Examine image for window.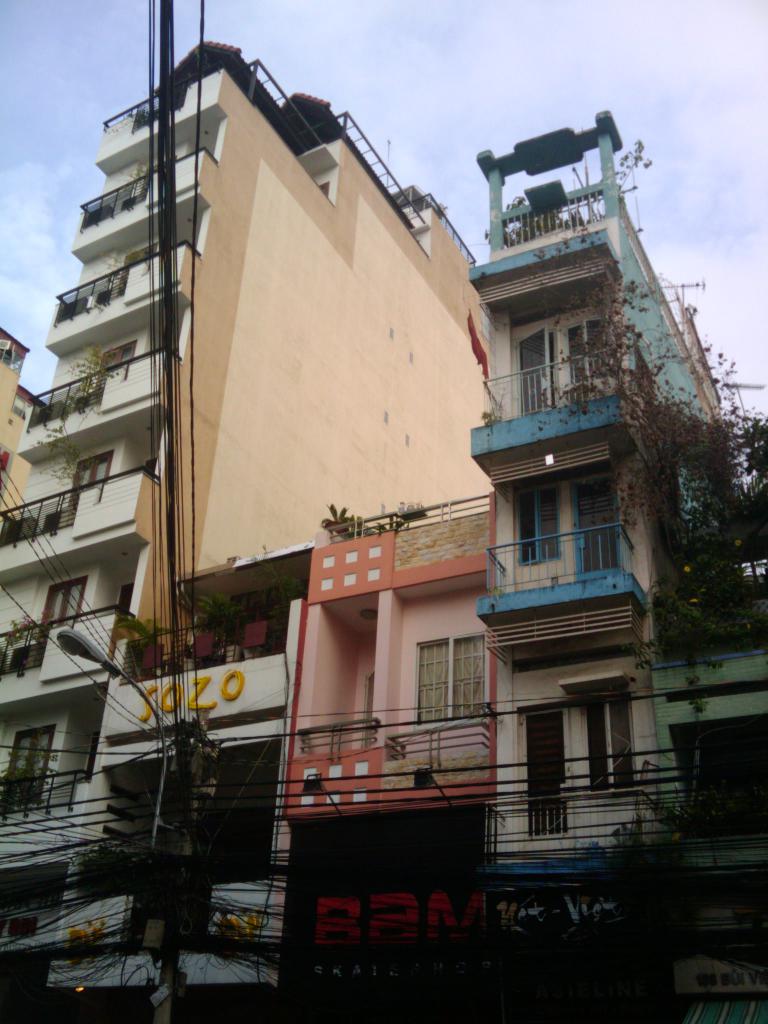
Examination result: {"x1": 147, "y1": 155, "x2": 177, "y2": 174}.
